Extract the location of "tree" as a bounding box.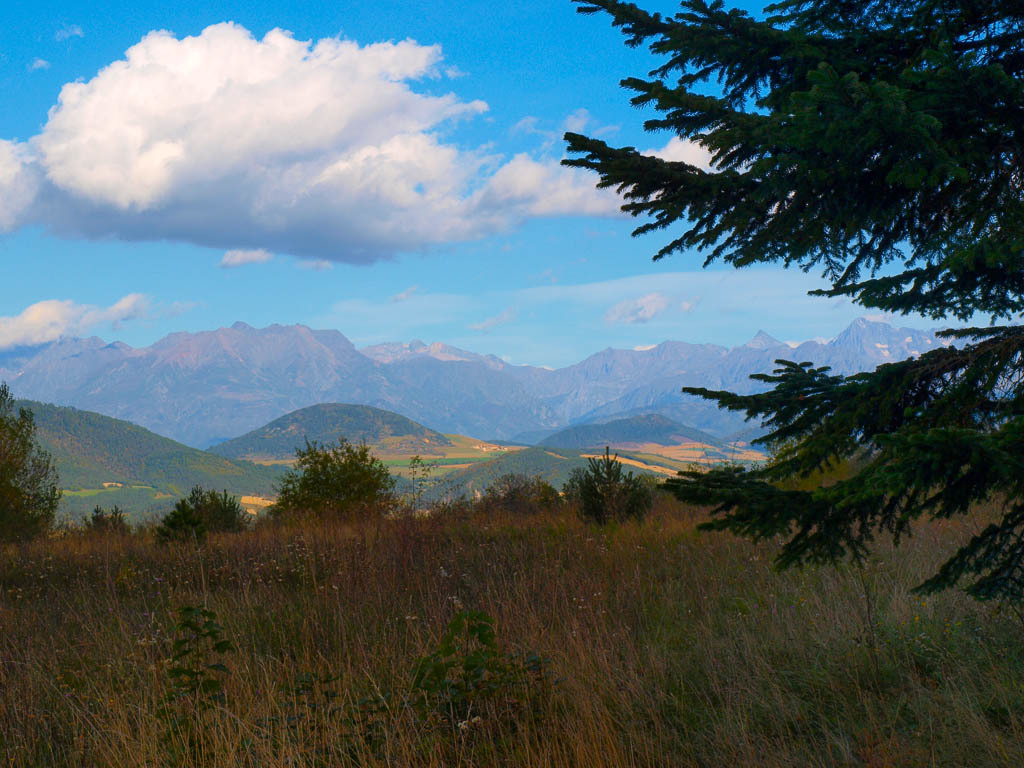
(571,448,643,525).
